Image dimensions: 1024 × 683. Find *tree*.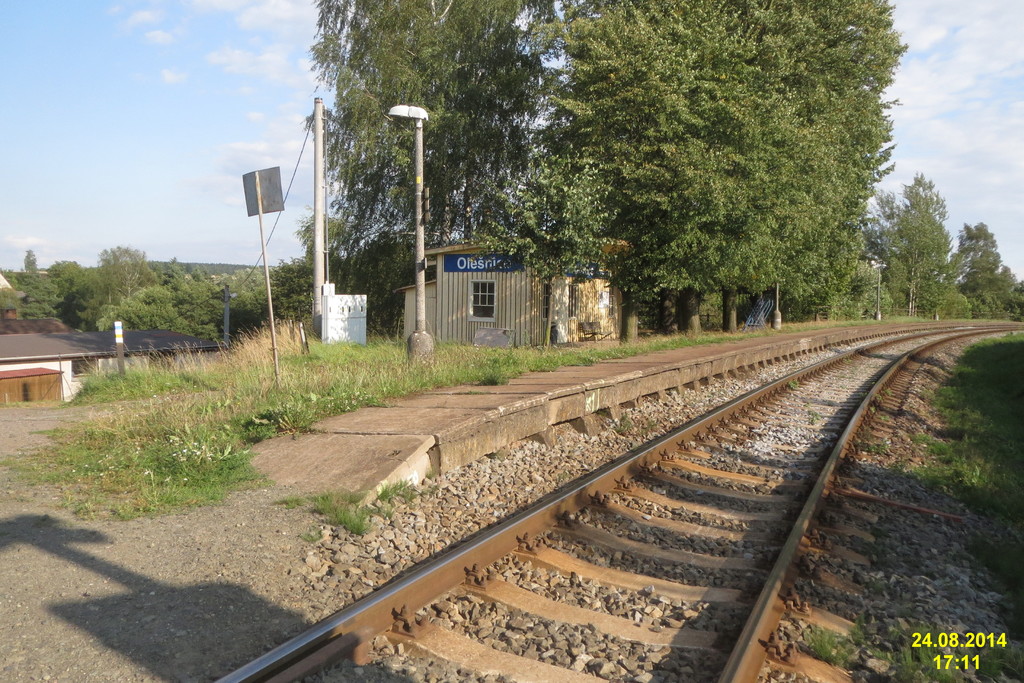
box=[878, 163, 956, 317].
